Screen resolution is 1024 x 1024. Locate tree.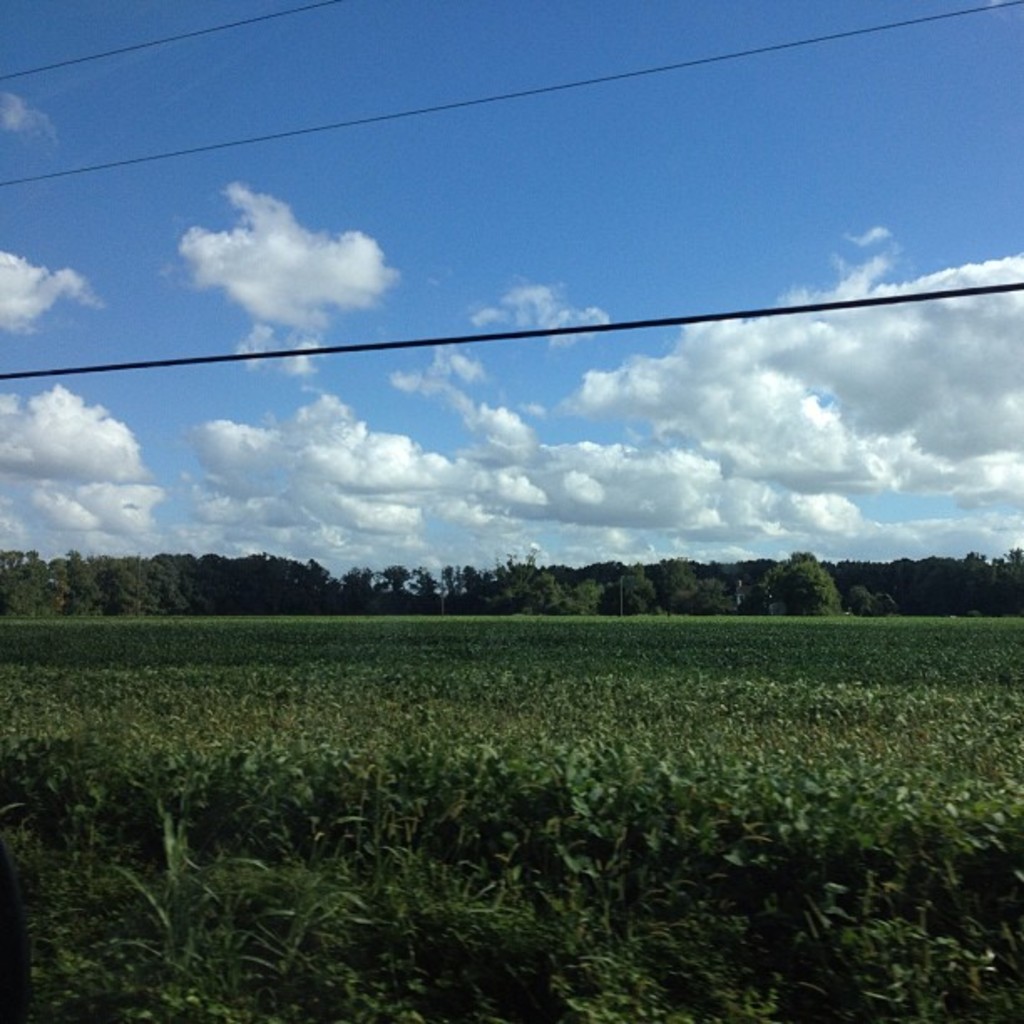
{"x1": 768, "y1": 544, "x2": 832, "y2": 612}.
